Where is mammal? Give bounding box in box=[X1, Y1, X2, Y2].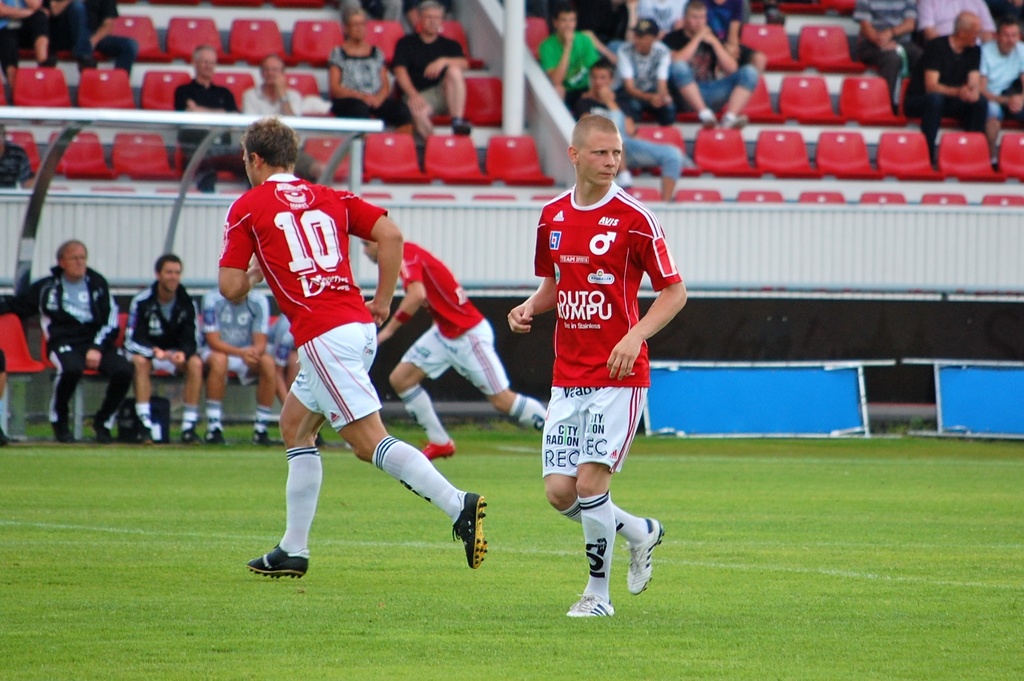
box=[0, 126, 40, 189].
